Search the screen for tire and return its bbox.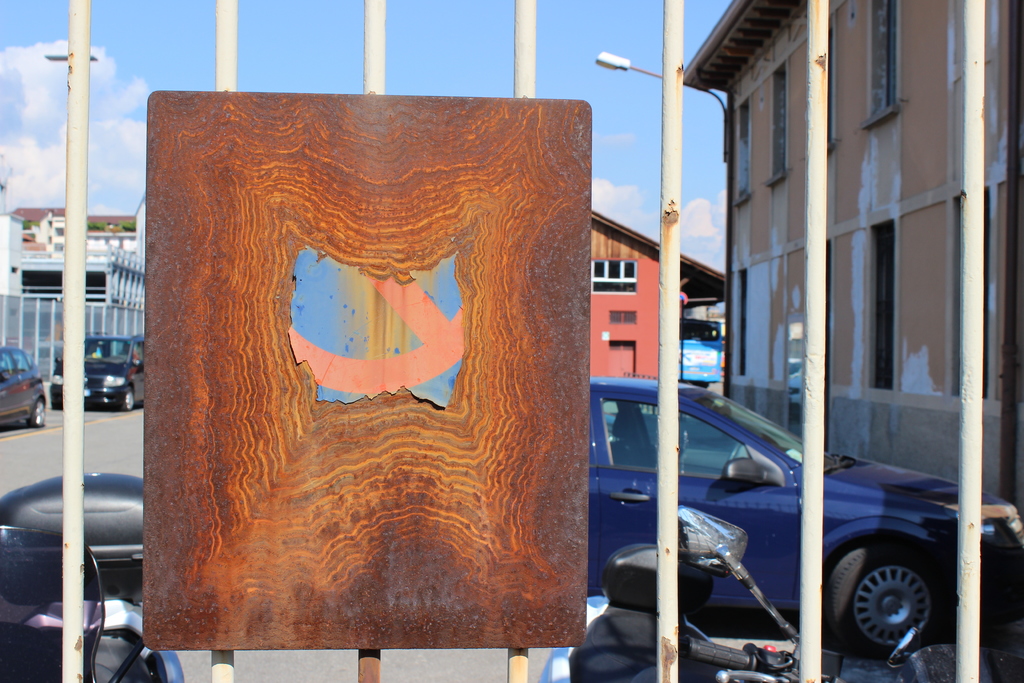
Found: left=31, top=395, right=44, bottom=425.
